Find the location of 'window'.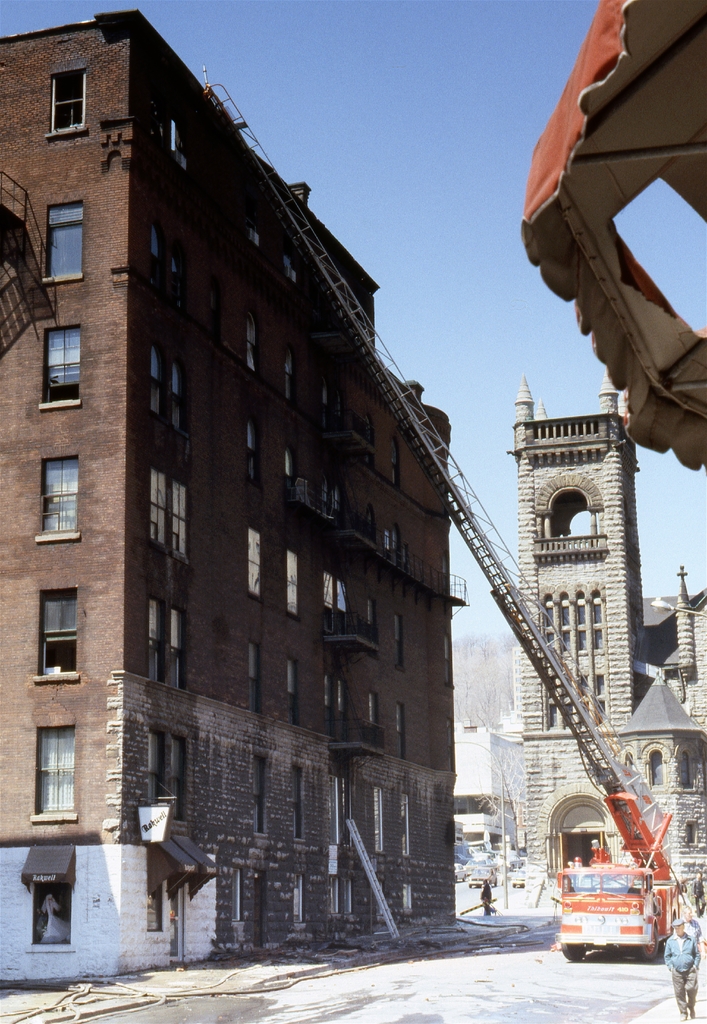
Location: box(150, 597, 185, 686).
